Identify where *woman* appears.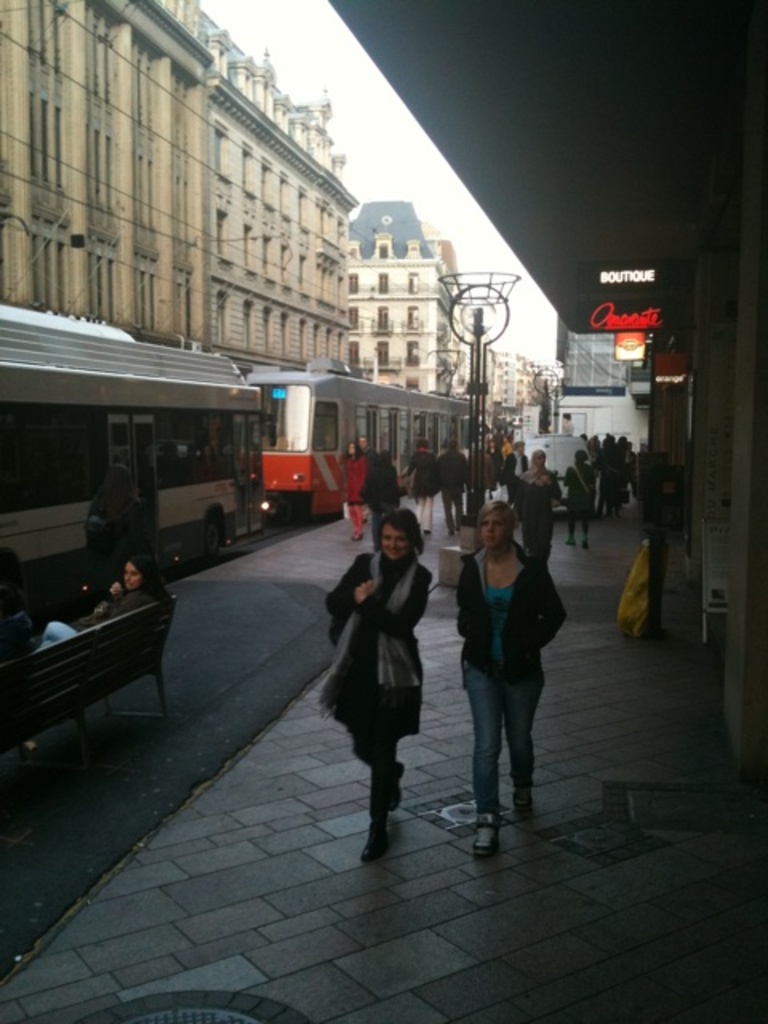
Appears at 514, 446, 566, 563.
